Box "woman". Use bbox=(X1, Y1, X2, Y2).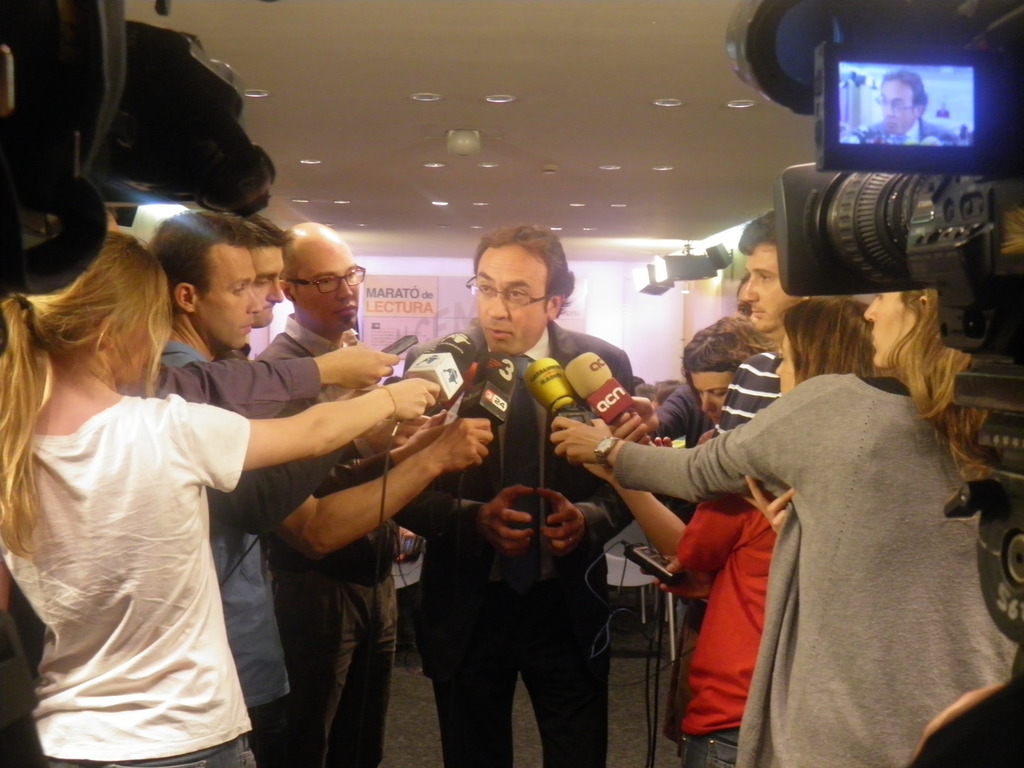
bbox=(581, 294, 908, 767).
